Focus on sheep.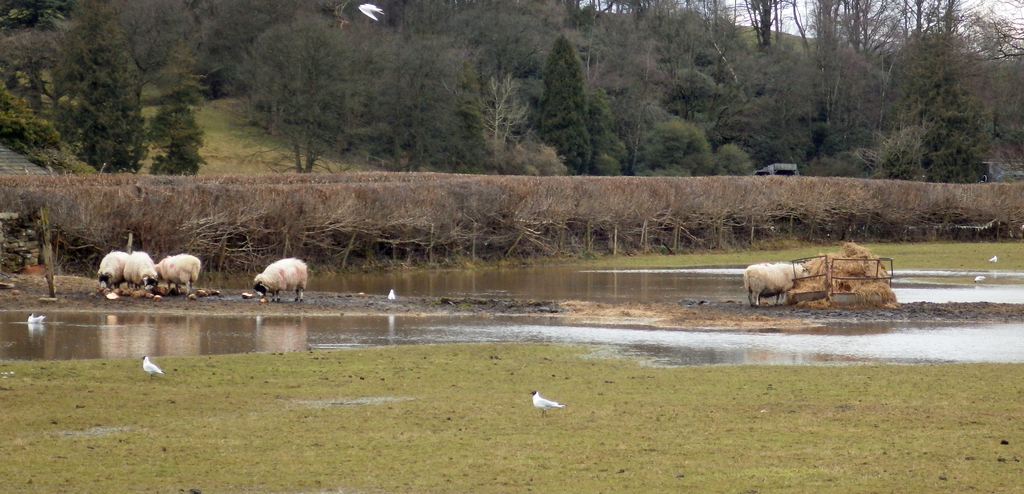
Focused at x1=742 y1=261 x2=808 y2=305.
